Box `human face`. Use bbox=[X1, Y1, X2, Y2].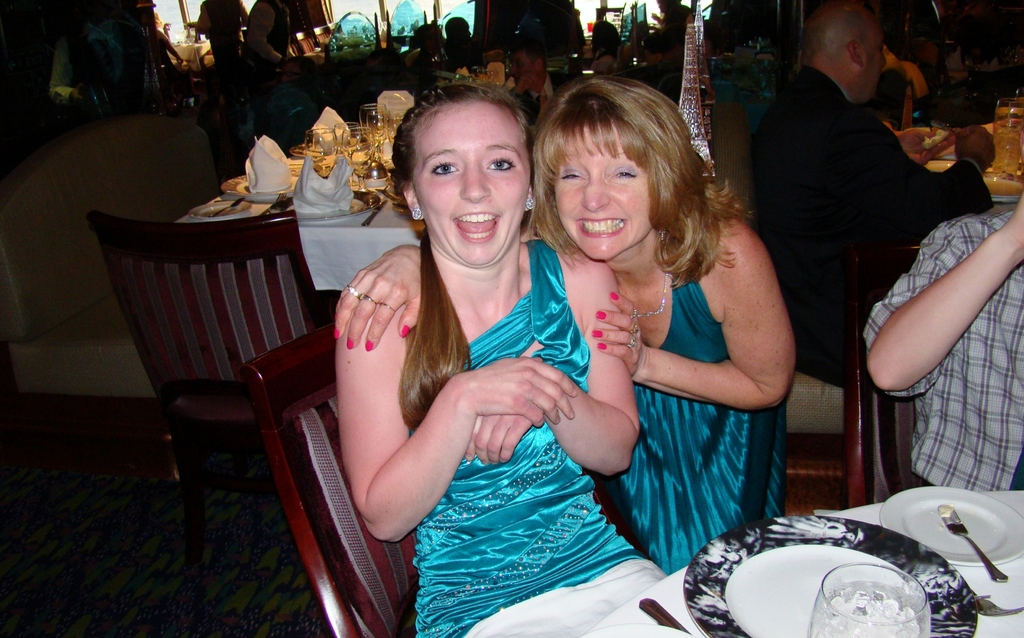
bbox=[409, 103, 529, 260].
